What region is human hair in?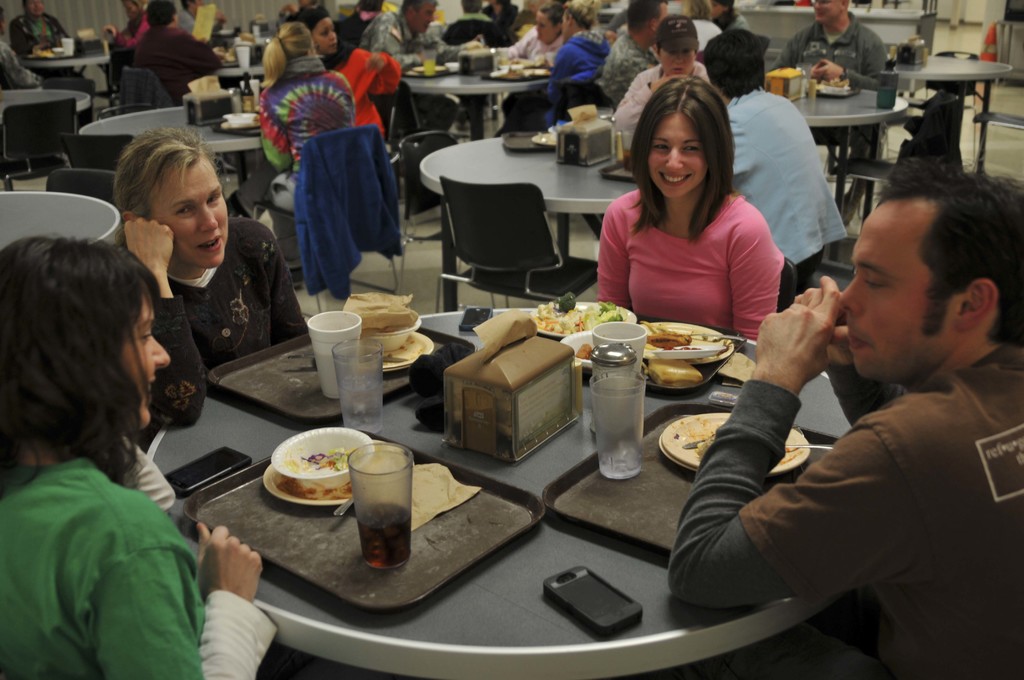
567,0,600,30.
